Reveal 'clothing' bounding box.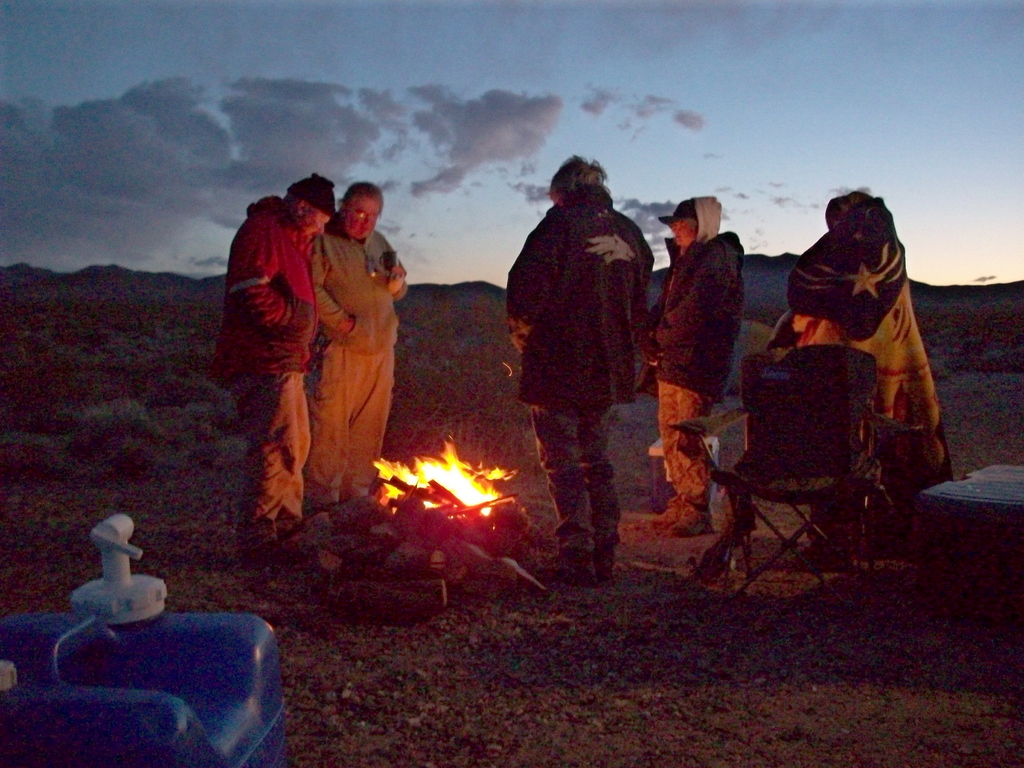
Revealed: 288,171,342,220.
